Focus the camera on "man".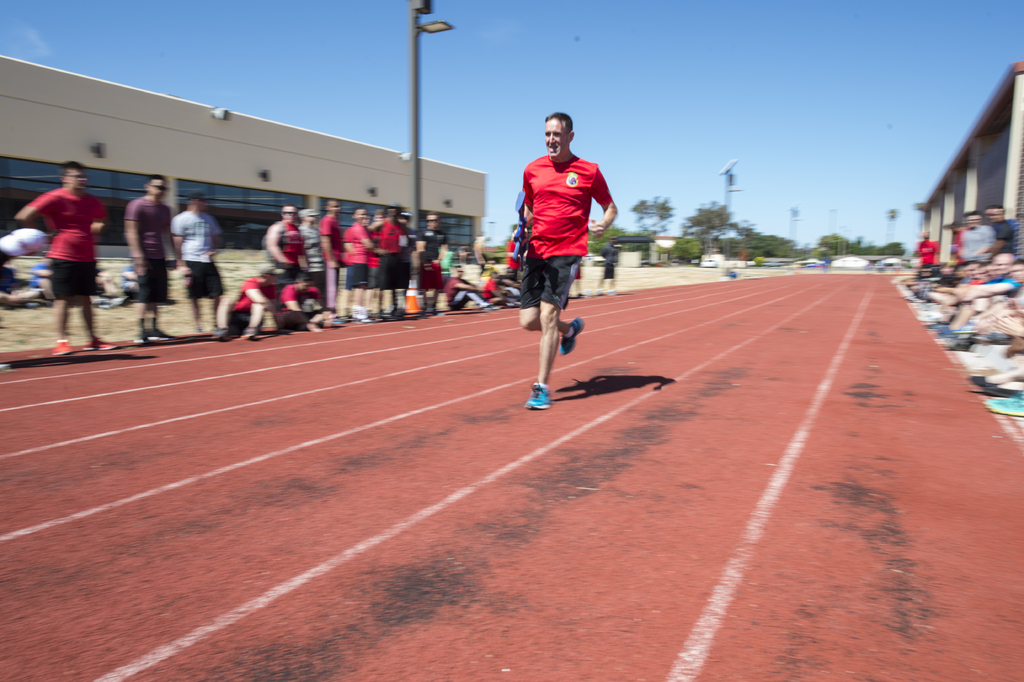
Focus region: <bbox>342, 207, 376, 321</bbox>.
